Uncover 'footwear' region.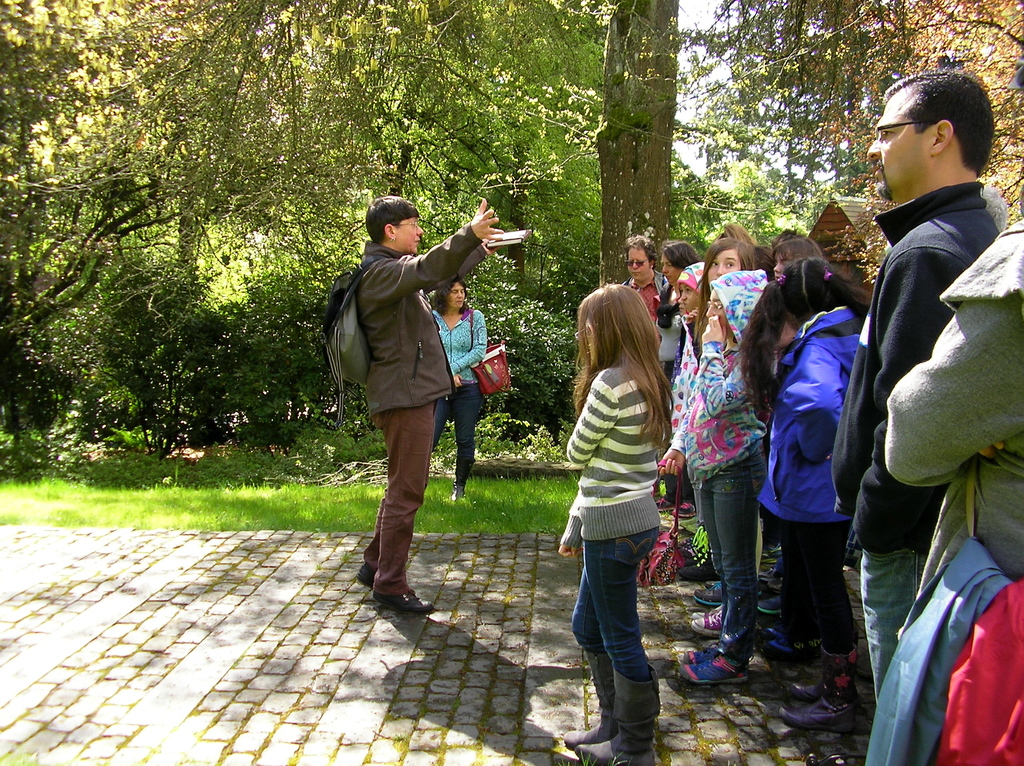
Uncovered: 691/577/724/604.
